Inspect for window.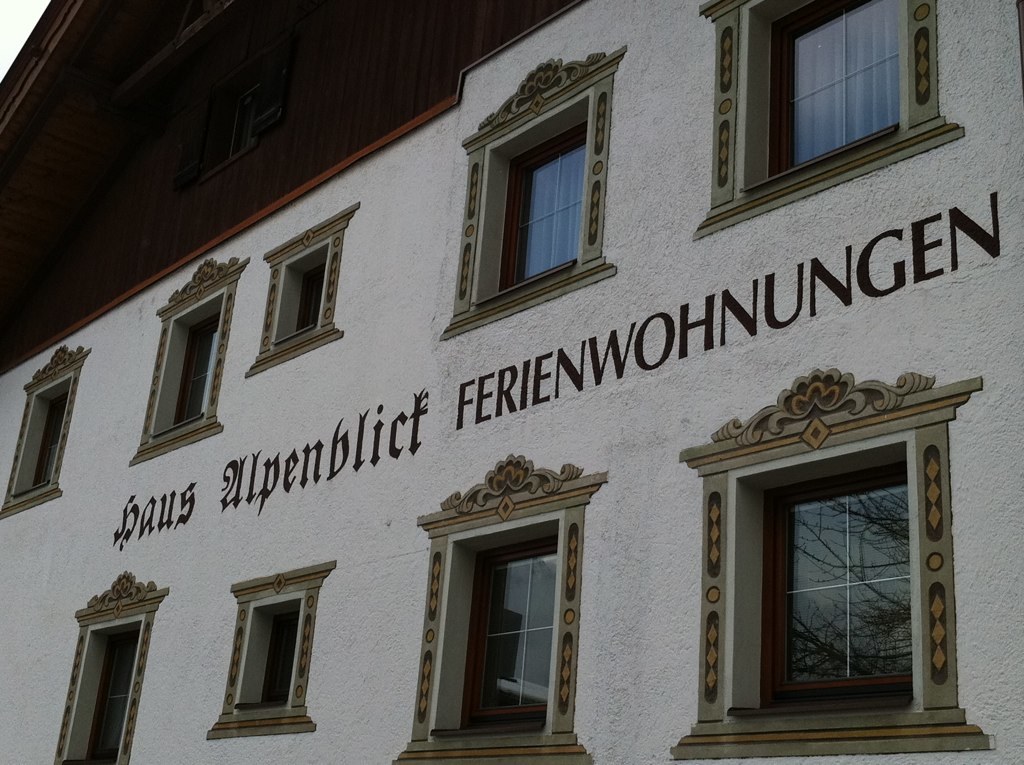
Inspection: [204,560,338,742].
